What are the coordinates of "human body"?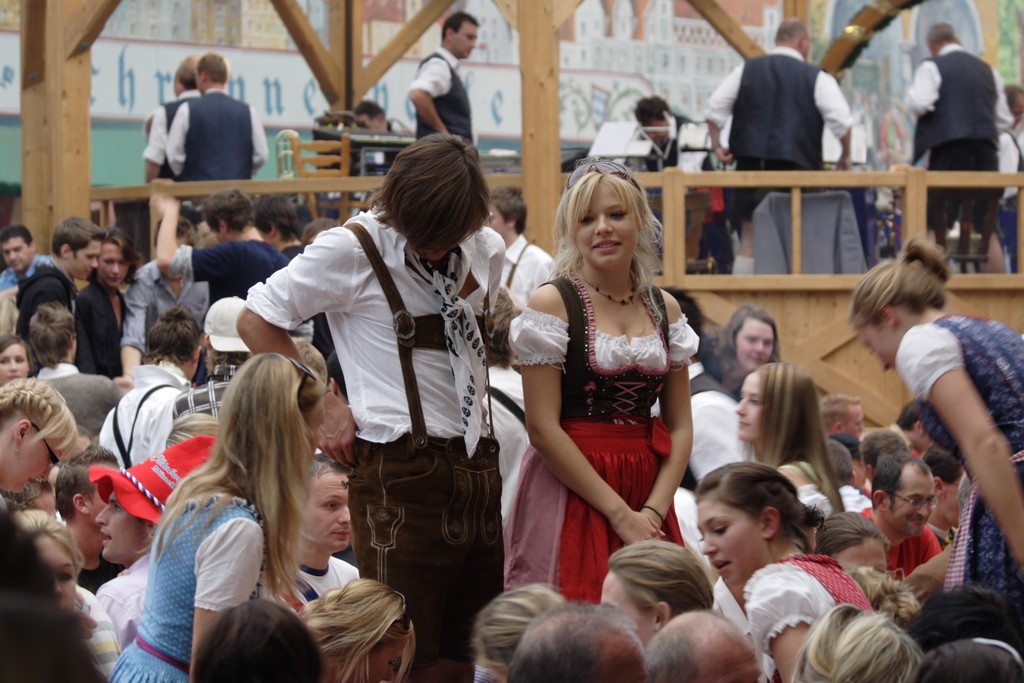
crop(140, 50, 200, 175).
